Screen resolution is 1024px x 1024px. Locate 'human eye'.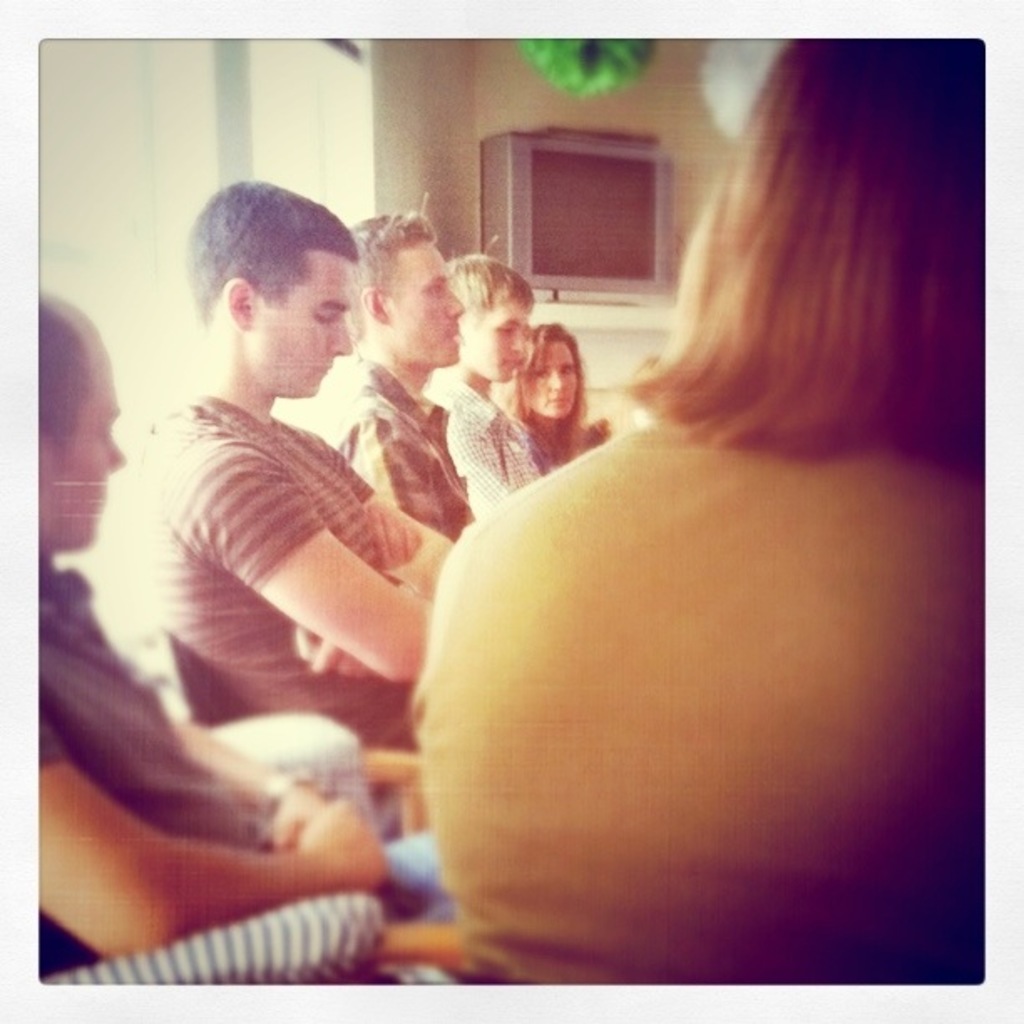
[left=311, top=311, right=336, bottom=326].
